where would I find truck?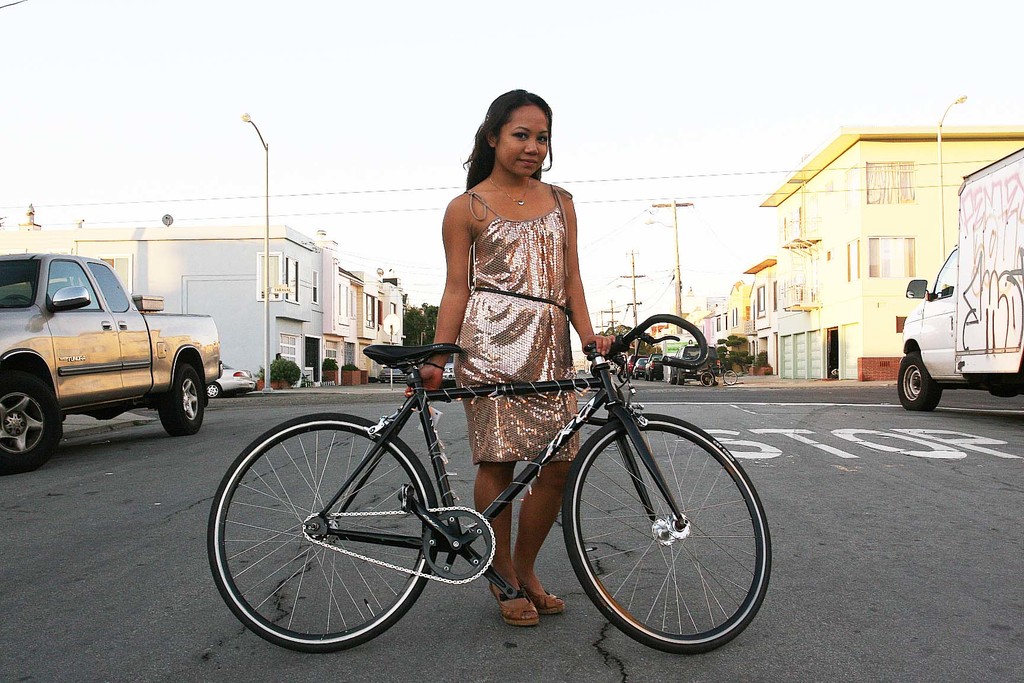
At Rect(0, 247, 222, 462).
